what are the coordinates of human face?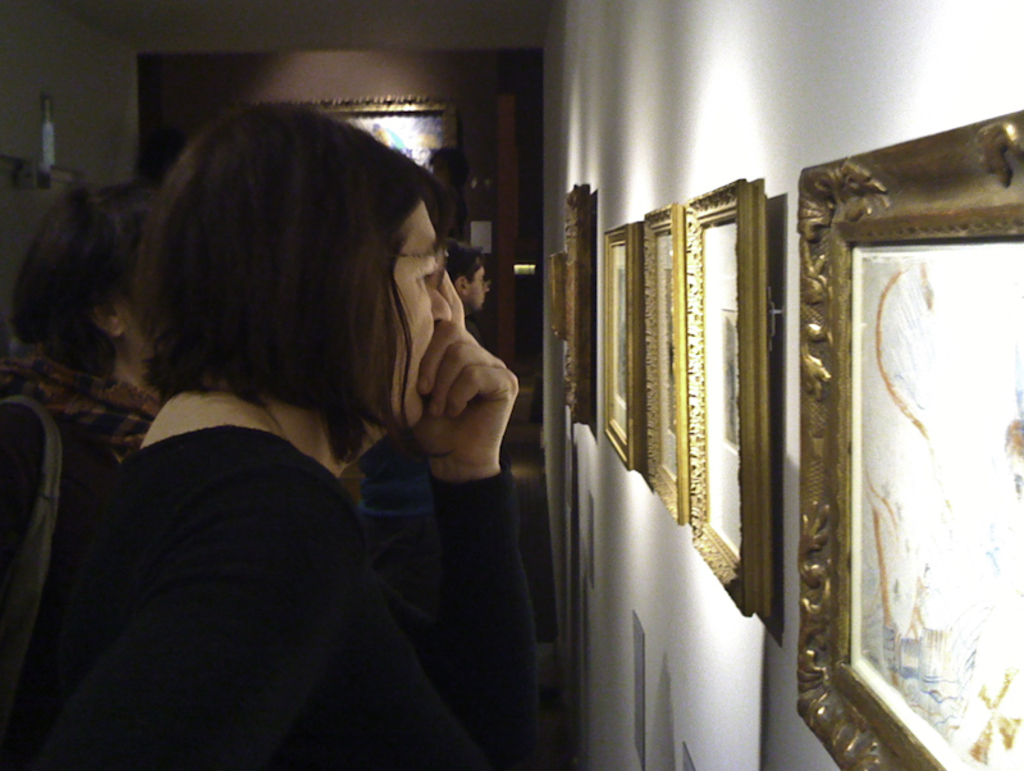
crop(371, 207, 445, 429).
